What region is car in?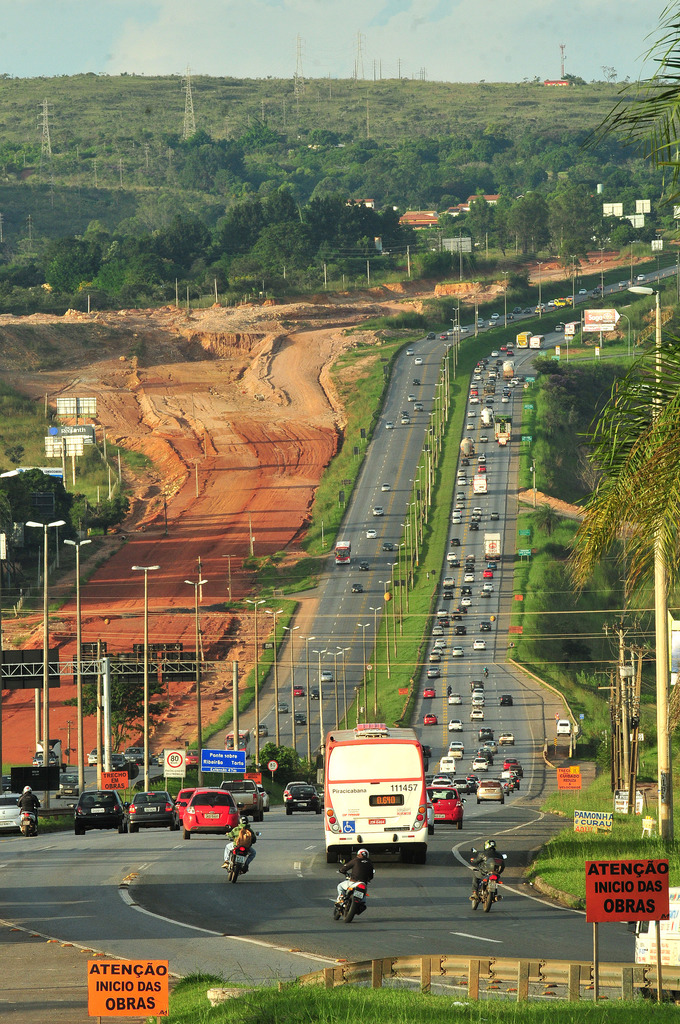
[403, 415, 411, 424].
